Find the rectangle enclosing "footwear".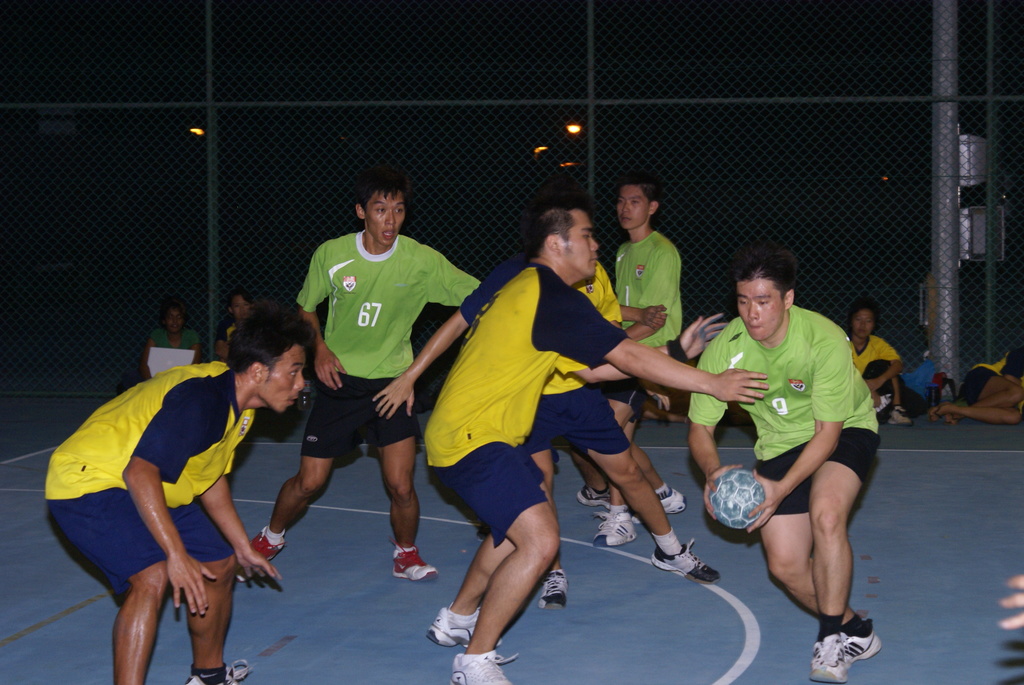
[left=451, top=649, right=520, bottom=684].
